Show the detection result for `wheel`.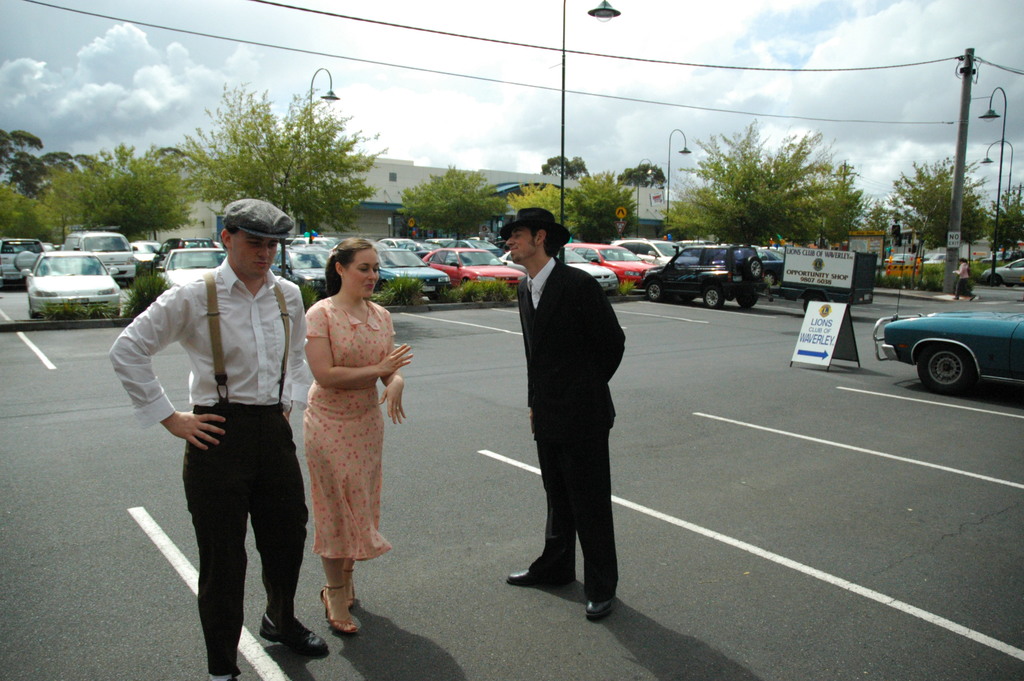
(left=703, top=285, right=724, bottom=309).
